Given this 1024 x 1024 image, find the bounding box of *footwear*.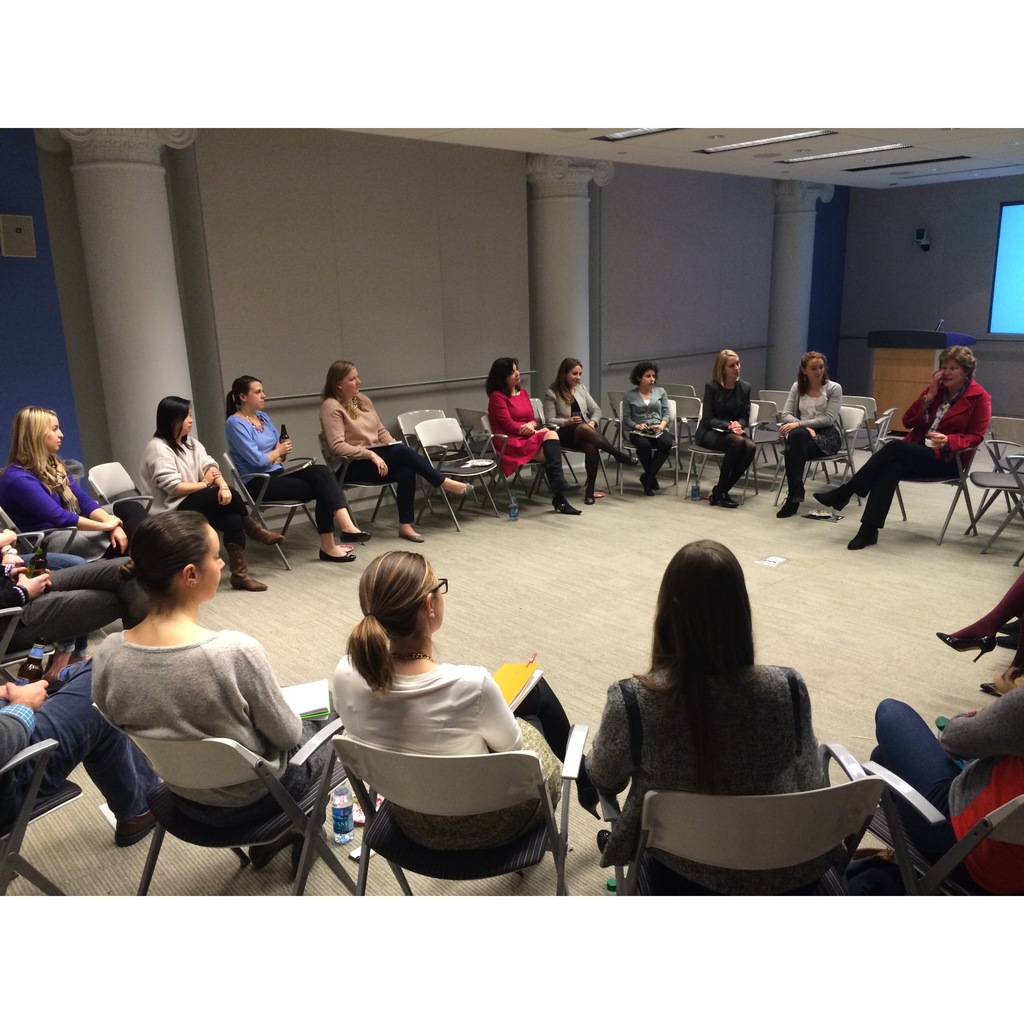
712 493 743 507.
